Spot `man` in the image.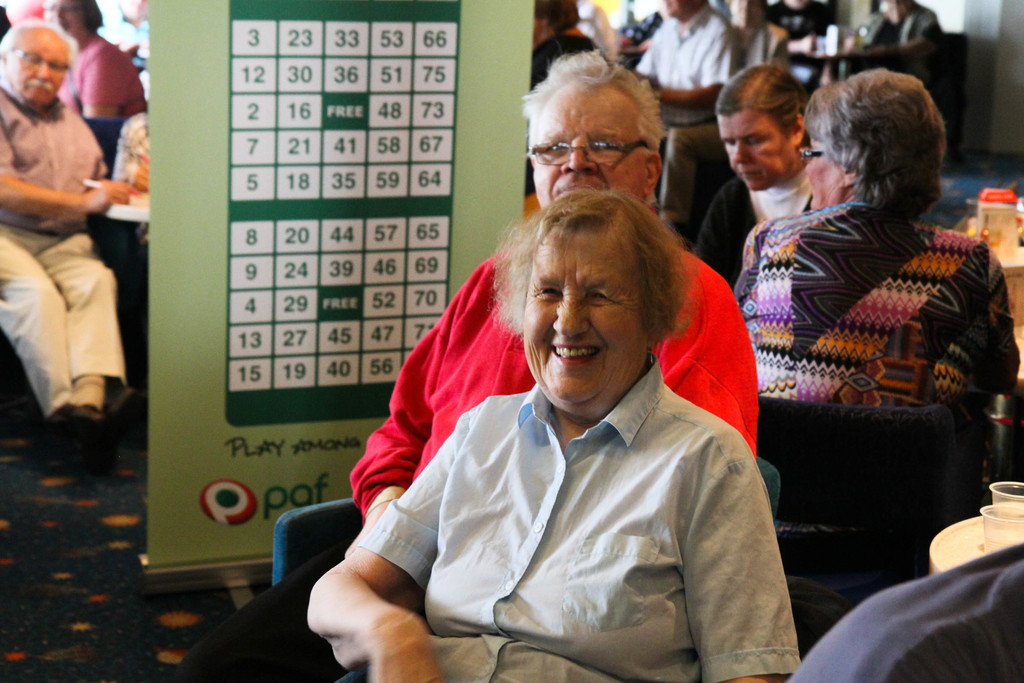
`man` found at (8,21,148,490).
